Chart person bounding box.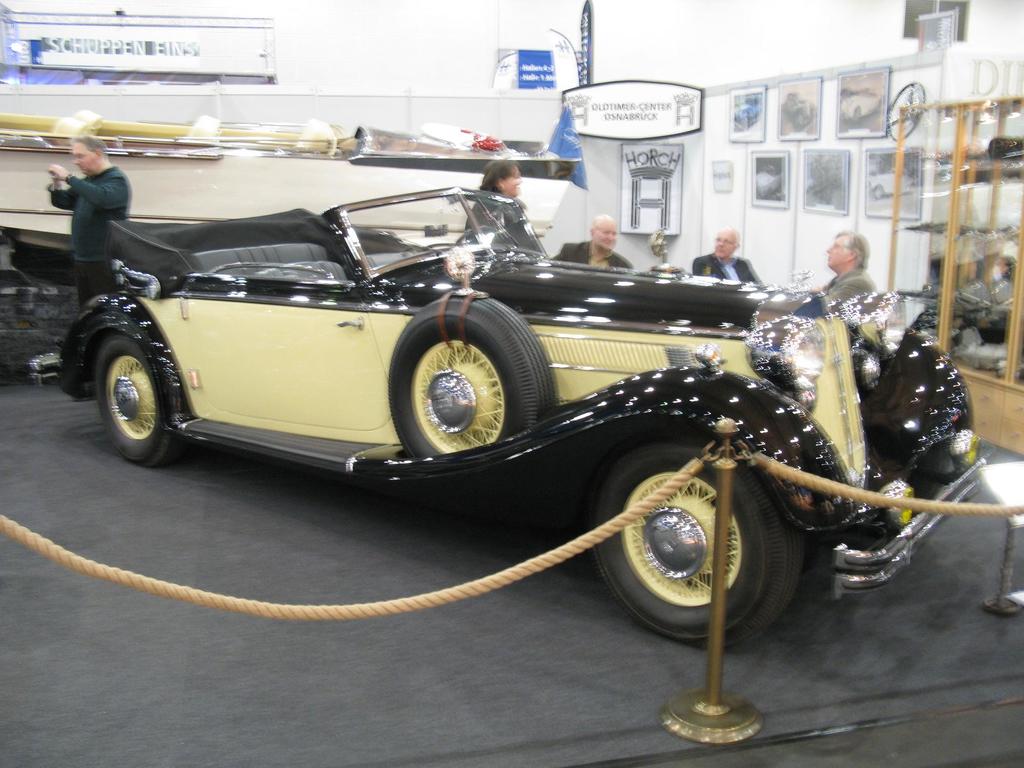
Charted: 542,213,634,269.
